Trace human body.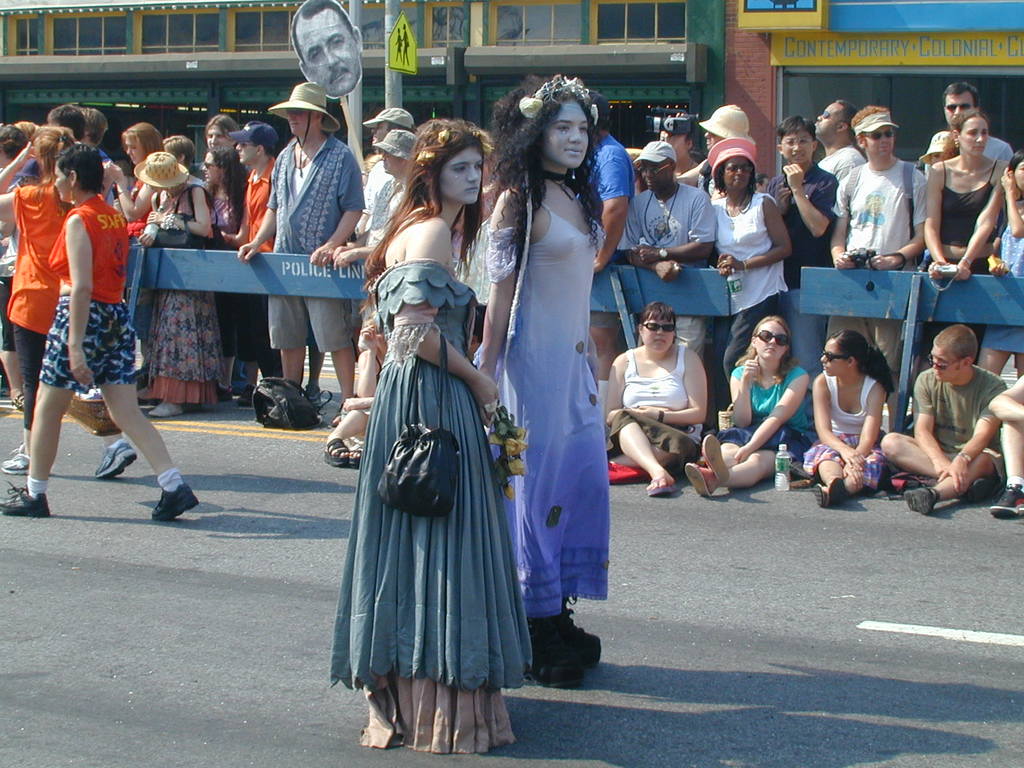
Traced to rect(721, 303, 817, 521).
